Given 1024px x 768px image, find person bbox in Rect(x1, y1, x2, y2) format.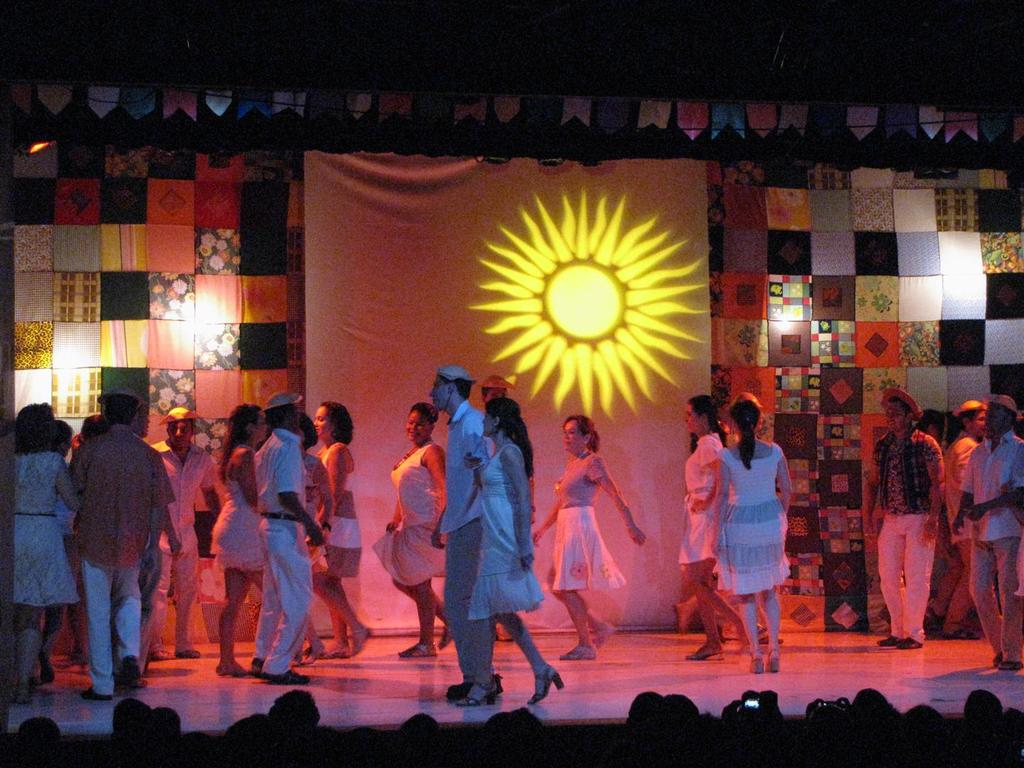
Rect(714, 395, 796, 669).
